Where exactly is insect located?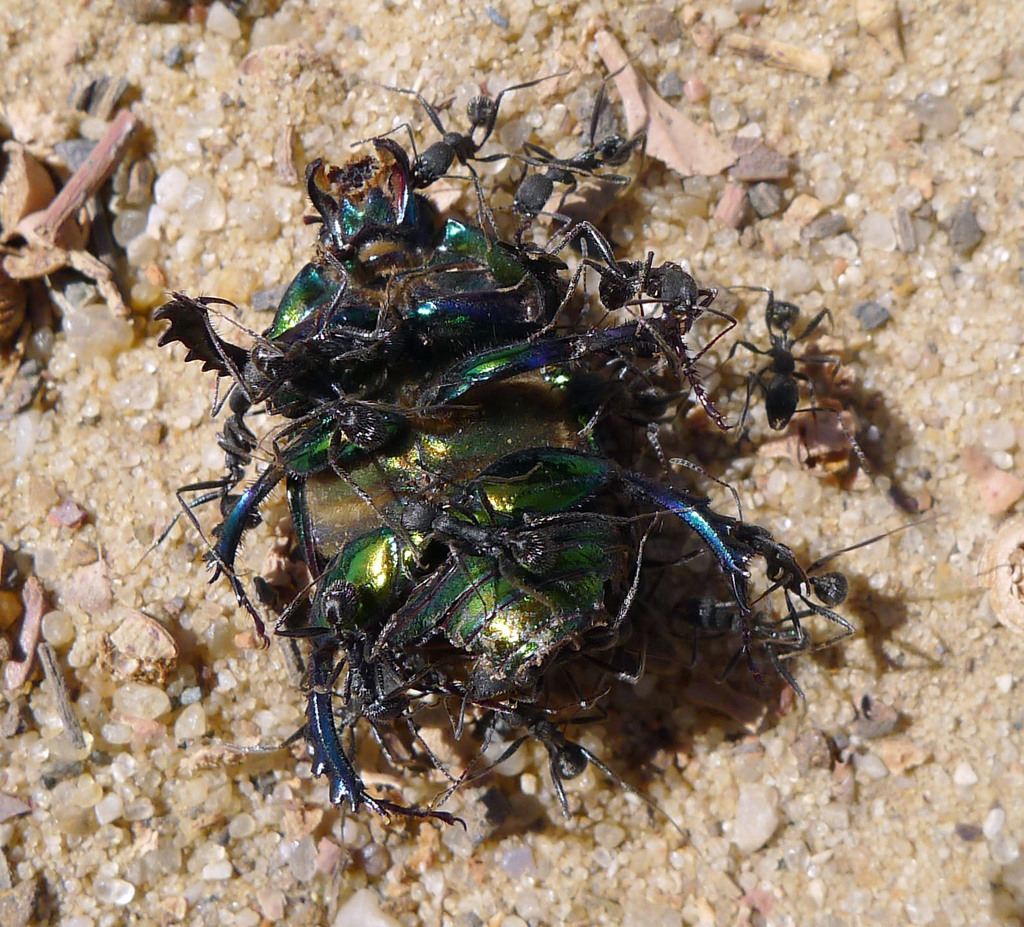
Its bounding box is 181, 243, 481, 560.
